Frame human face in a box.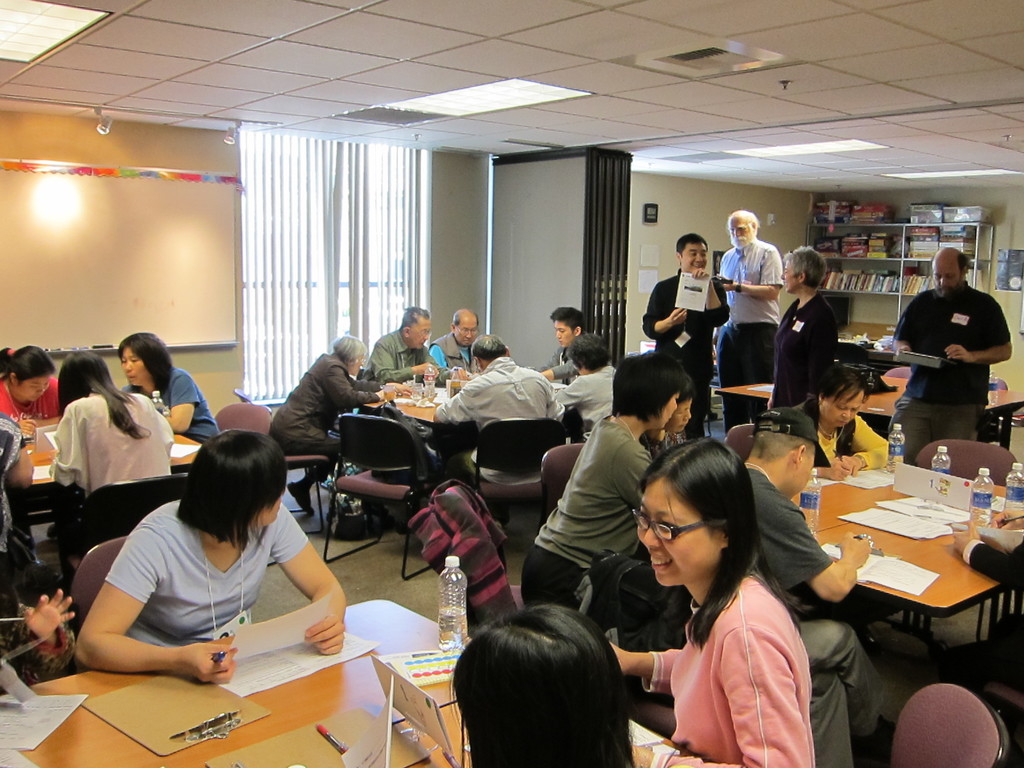
724, 219, 754, 250.
